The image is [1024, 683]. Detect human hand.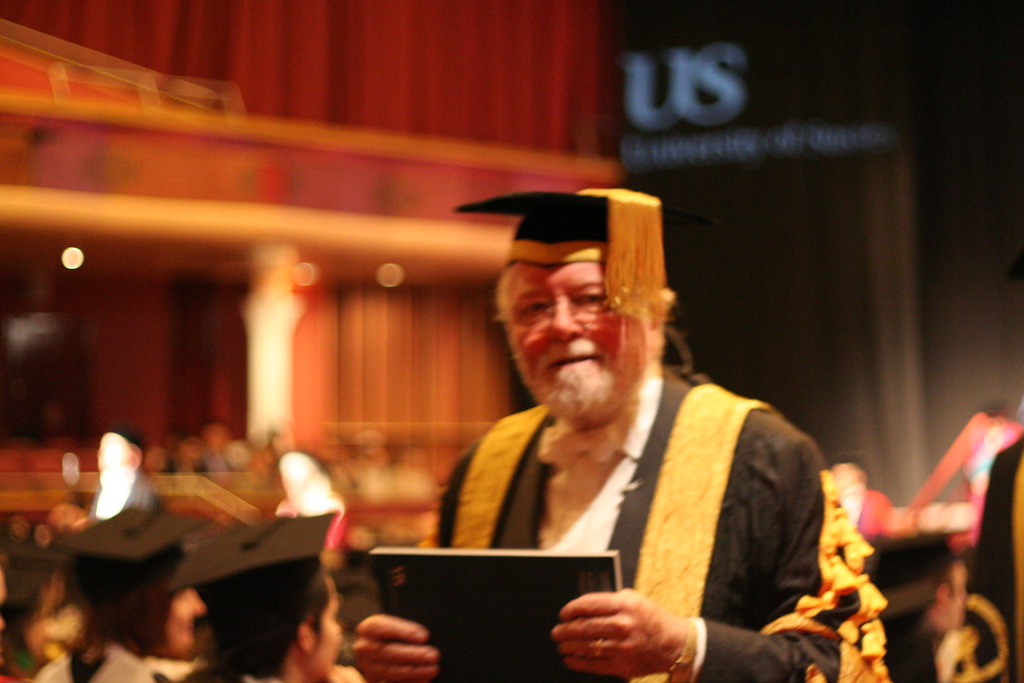
Detection: 348:608:442:682.
